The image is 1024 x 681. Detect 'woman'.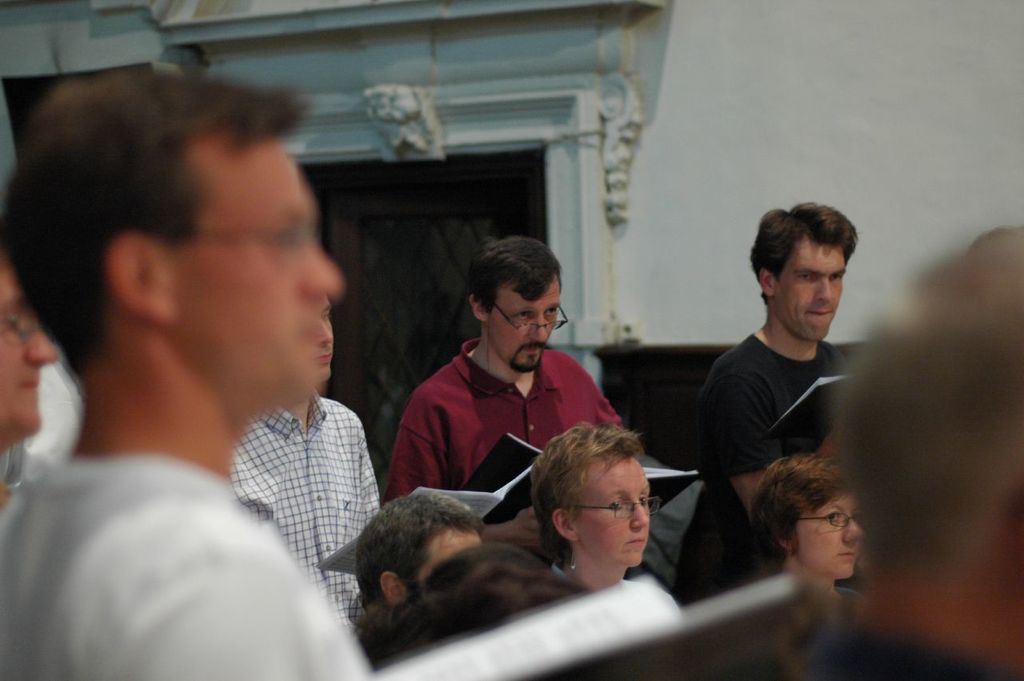
Detection: (738, 449, 865, 623).
